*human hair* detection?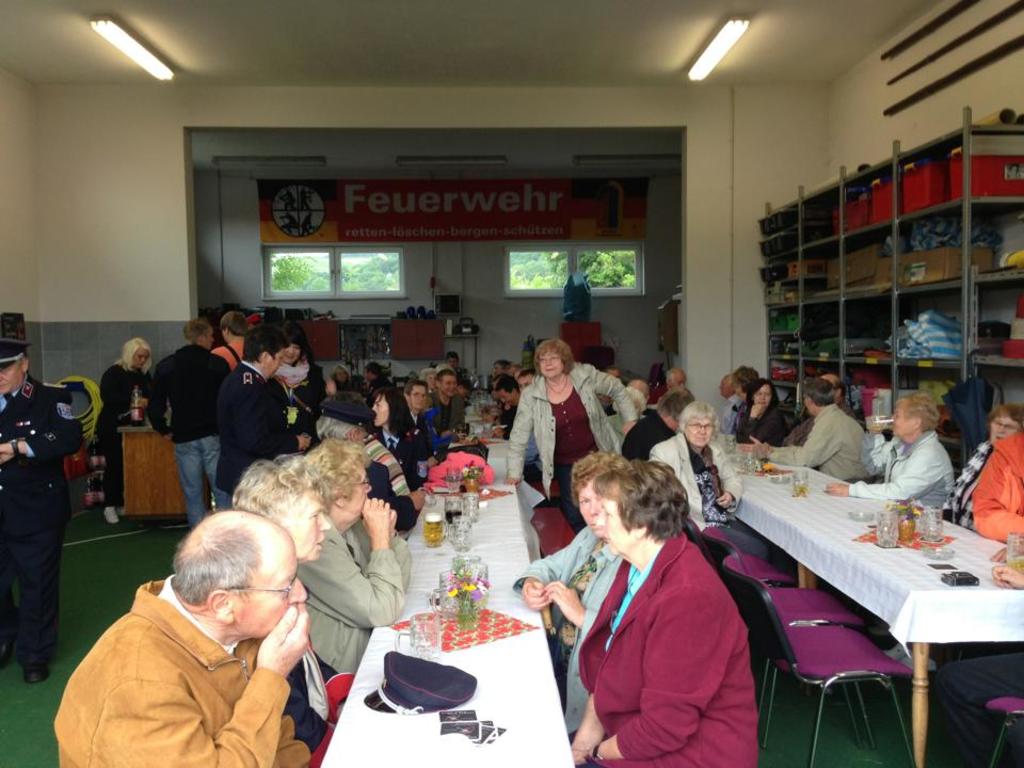
detection(233, 459, 333, 522)
